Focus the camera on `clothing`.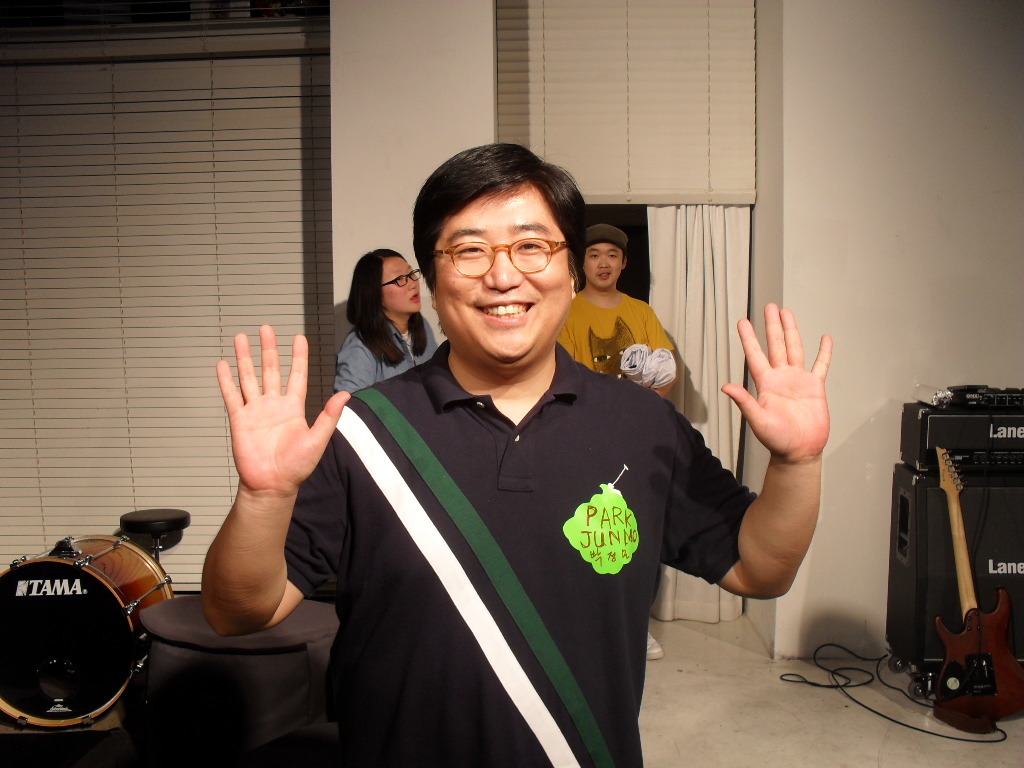
Focus region: bbox=[329, 314, 439, 389].
